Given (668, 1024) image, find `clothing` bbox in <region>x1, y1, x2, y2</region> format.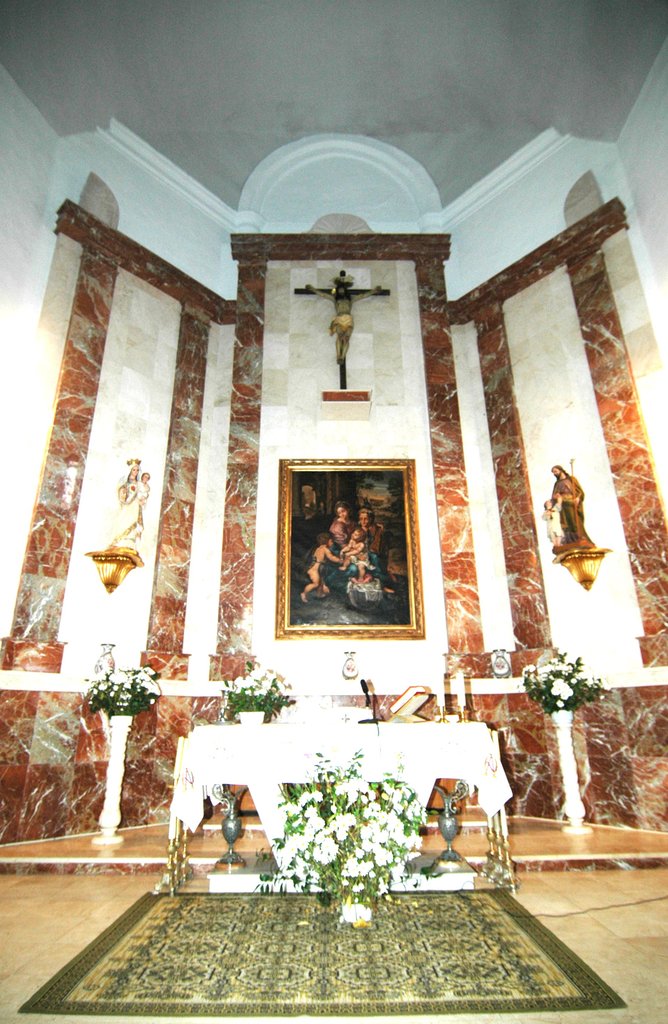
<region>310, 556, 332, 576</region>.
